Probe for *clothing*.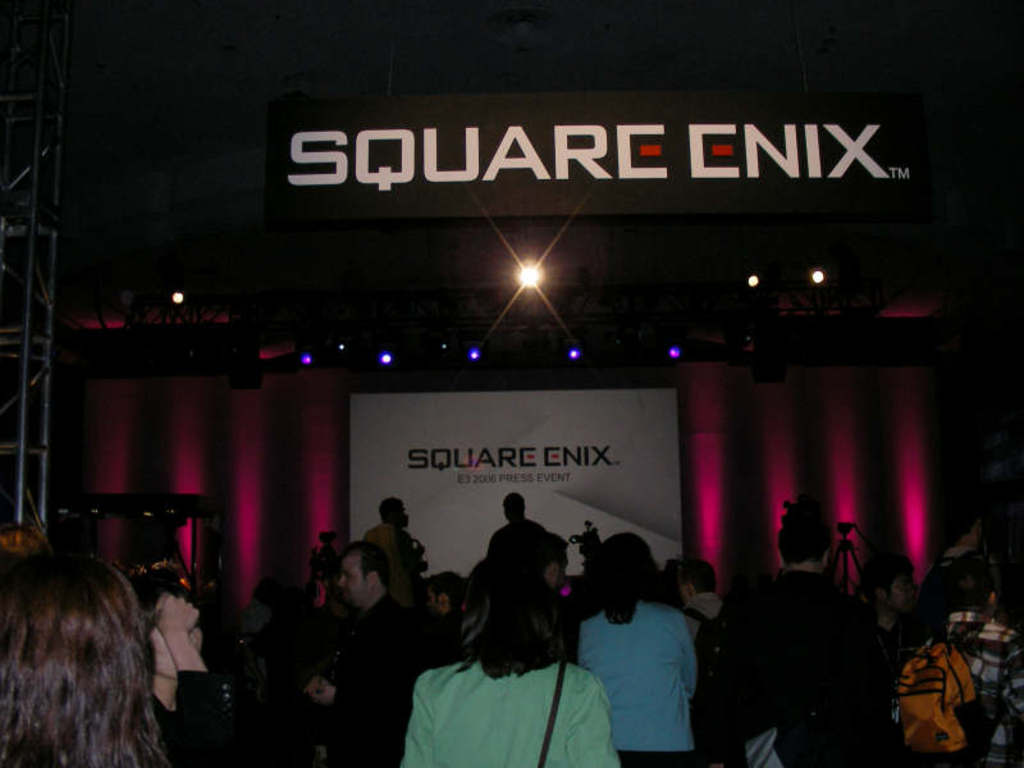
Probe result: box=[134, 643, 261, 767].
